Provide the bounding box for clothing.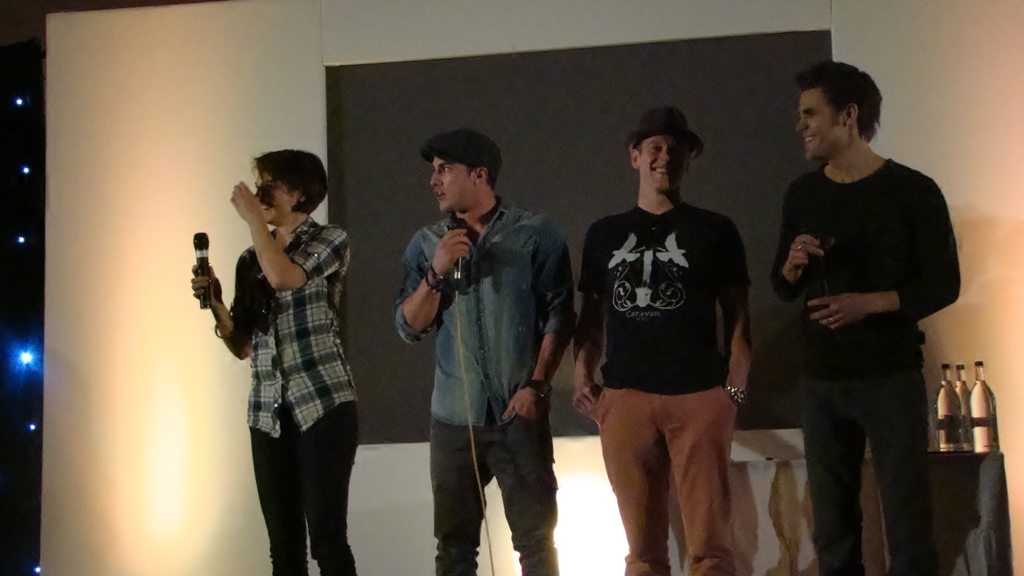
{"left": 229, "top": 217, "right": 359, "bottom": 575}.
